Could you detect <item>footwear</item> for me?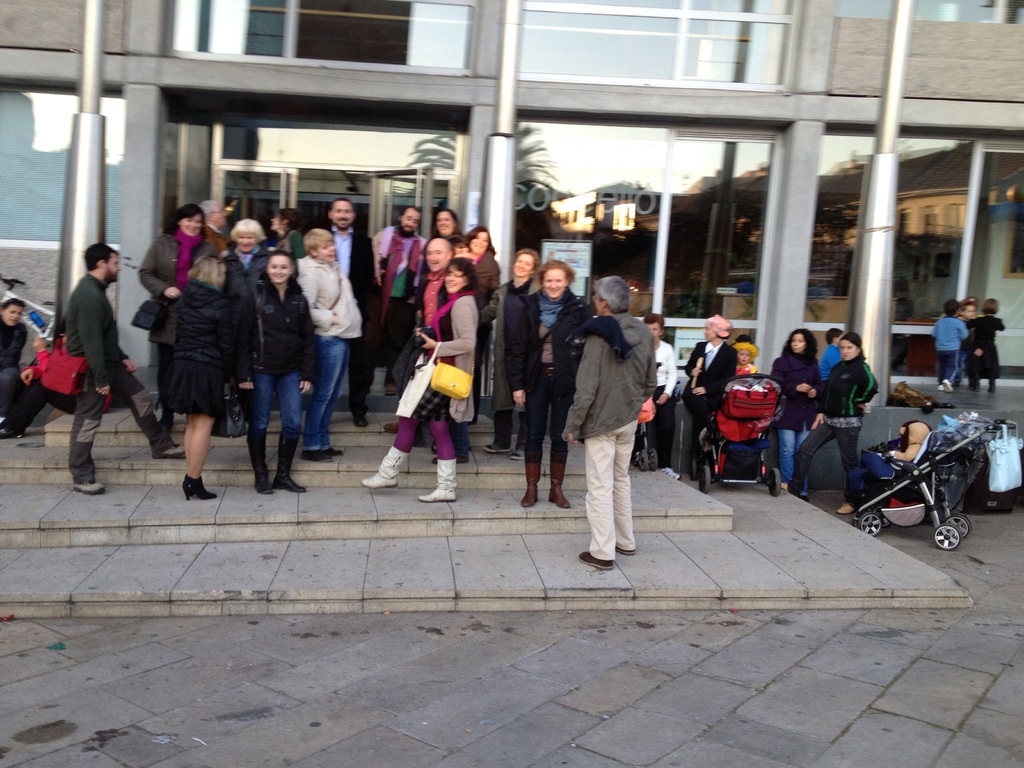
Detection result: Rect(548, 463, 572, 508).
